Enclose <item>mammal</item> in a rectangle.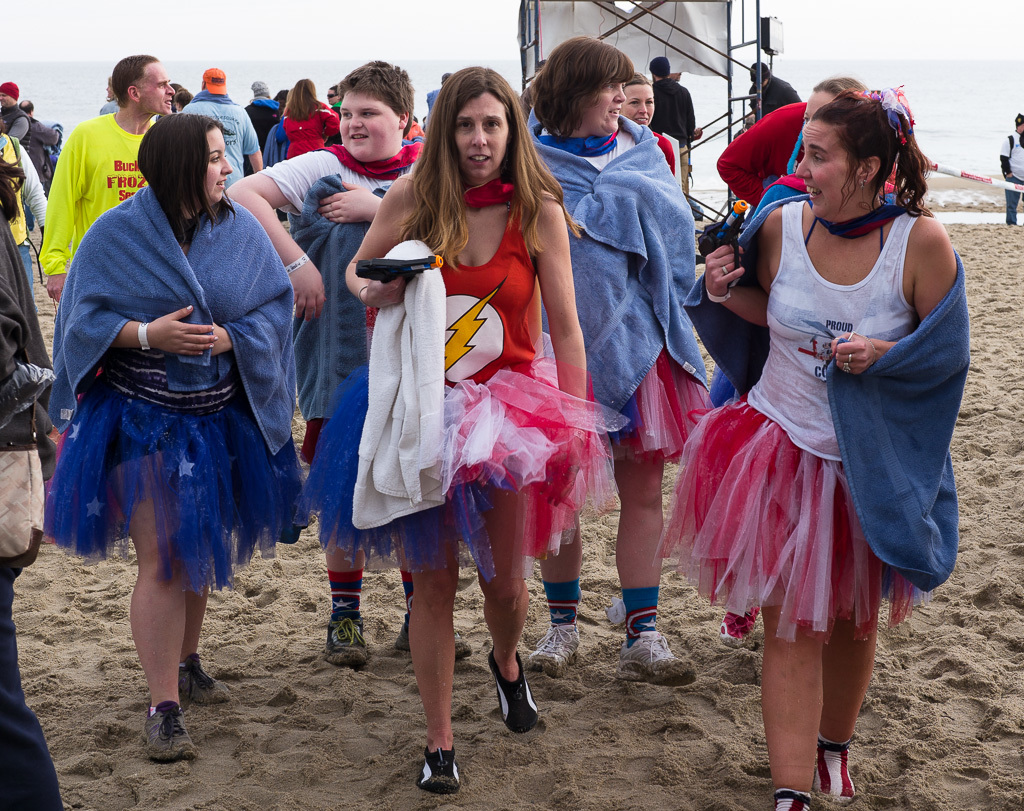
Rect(38, 110, 310, 761).
